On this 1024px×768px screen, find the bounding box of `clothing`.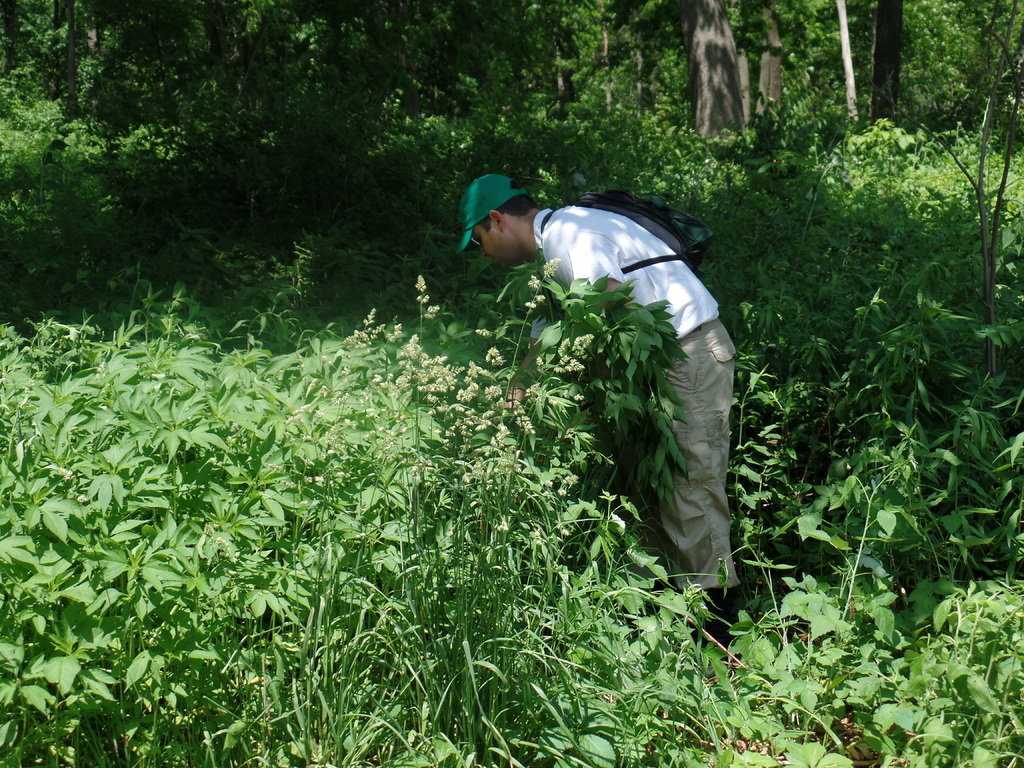
Bounding box: (532,201,735,593).
